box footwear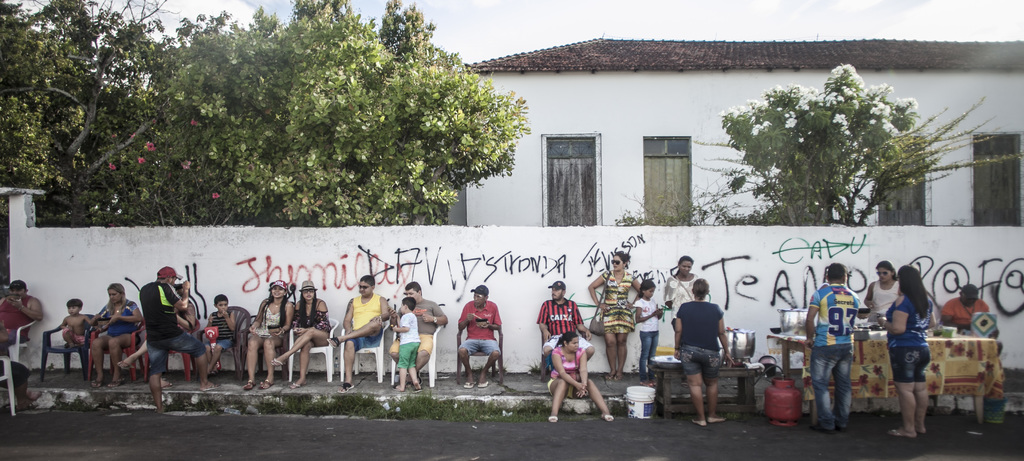
465/375/480/391
